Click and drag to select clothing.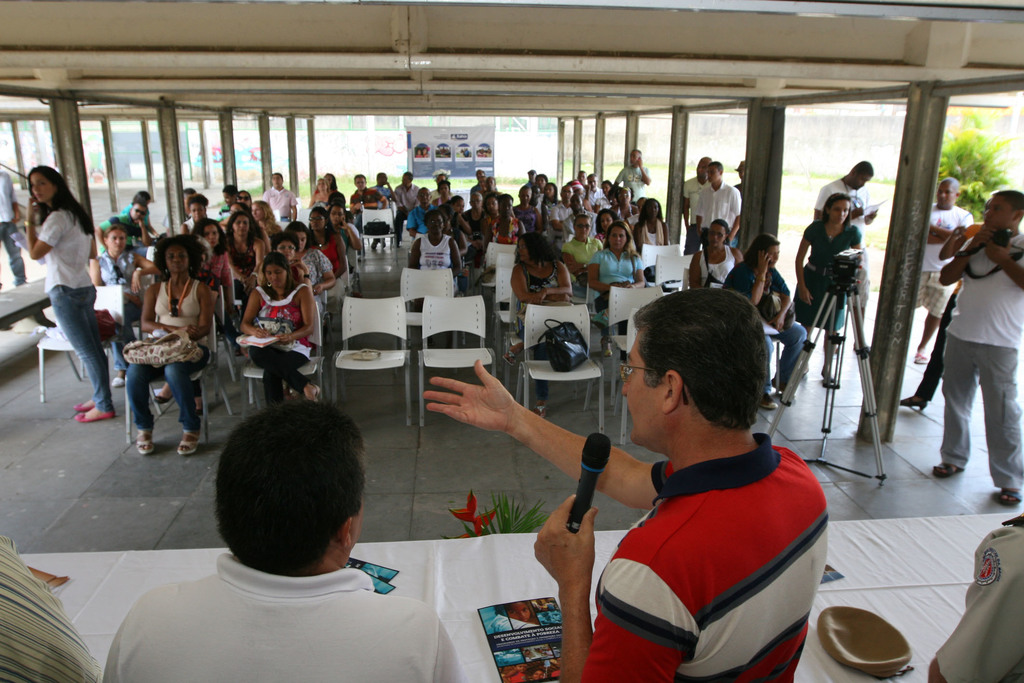
Selection: detection(252, 281, 309, 409).
